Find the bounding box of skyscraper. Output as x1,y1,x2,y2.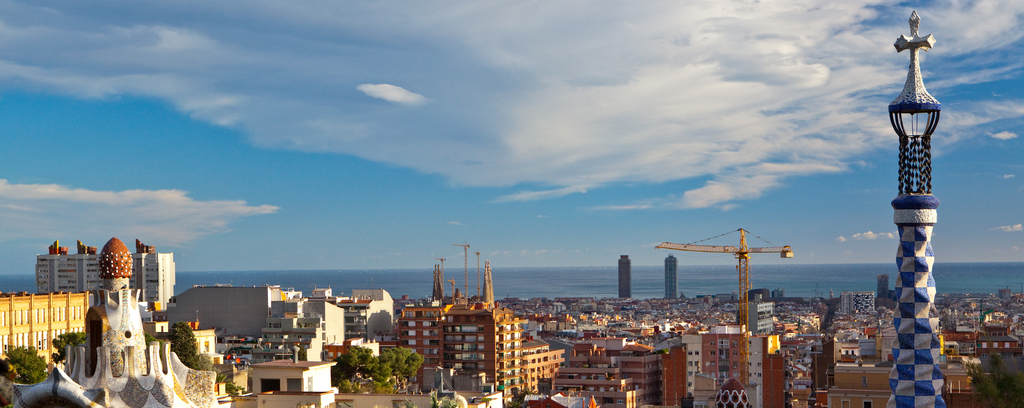
36,241,182,314.
